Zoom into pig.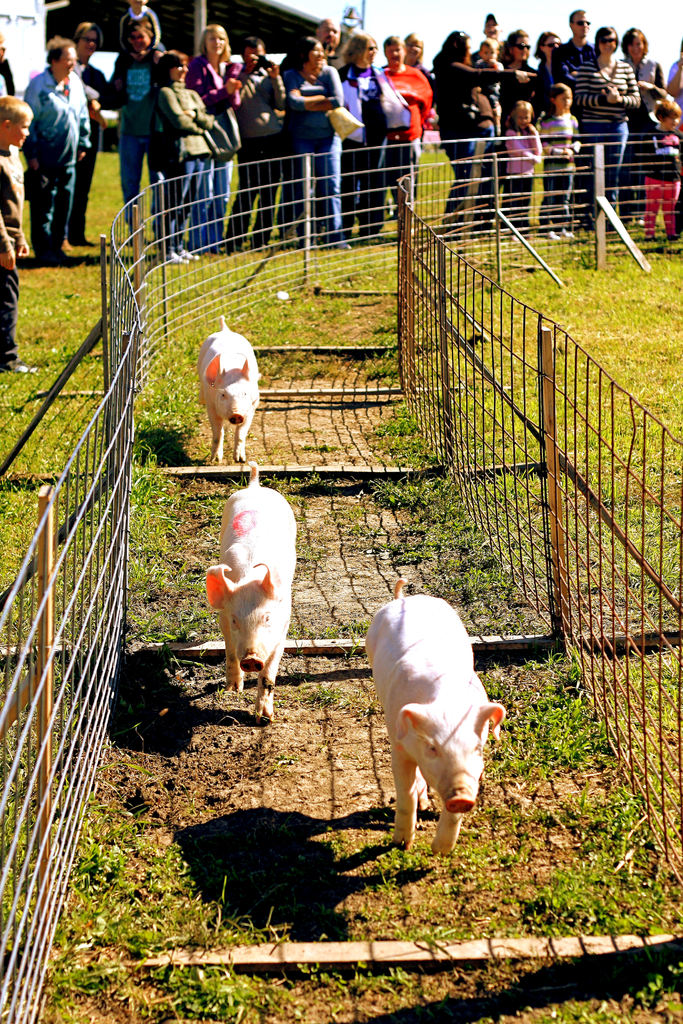
Zoom target: (left=204, top=461, right=300, bottom=724).
